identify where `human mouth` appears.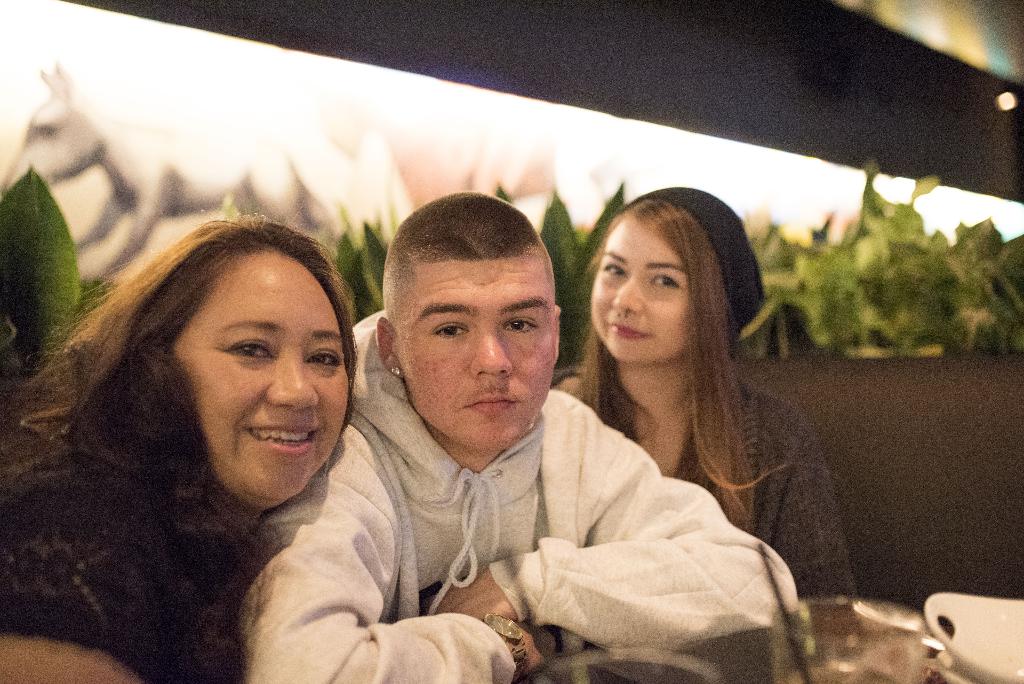
Appears at pyautogui.locateOnScreen(250, 415, 315, 457).
